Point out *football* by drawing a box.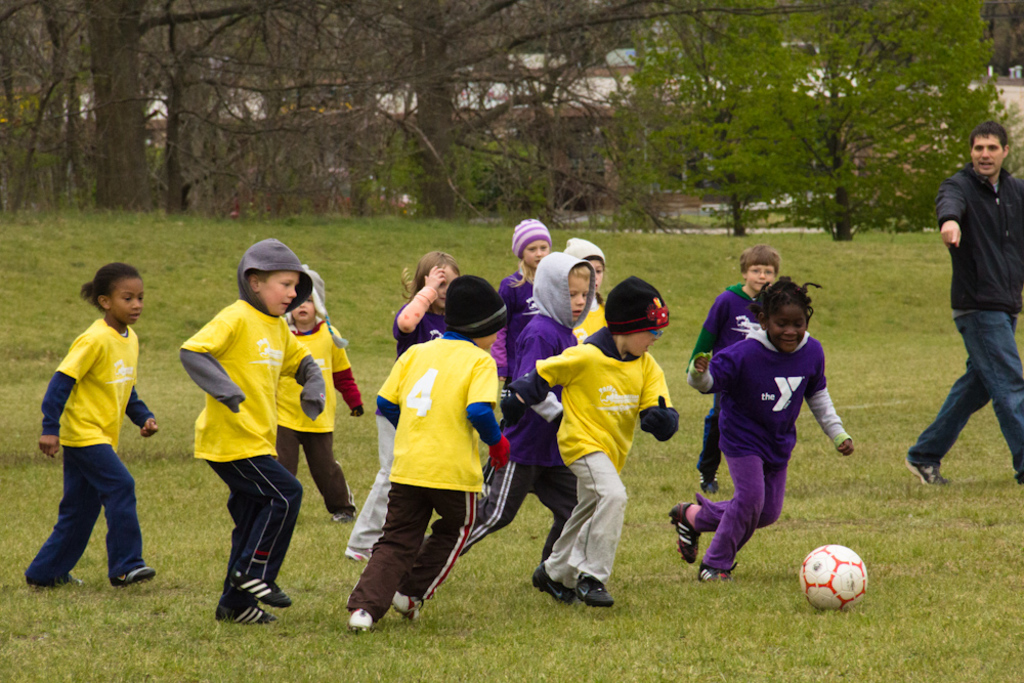
[803, 546, 868, 615].
